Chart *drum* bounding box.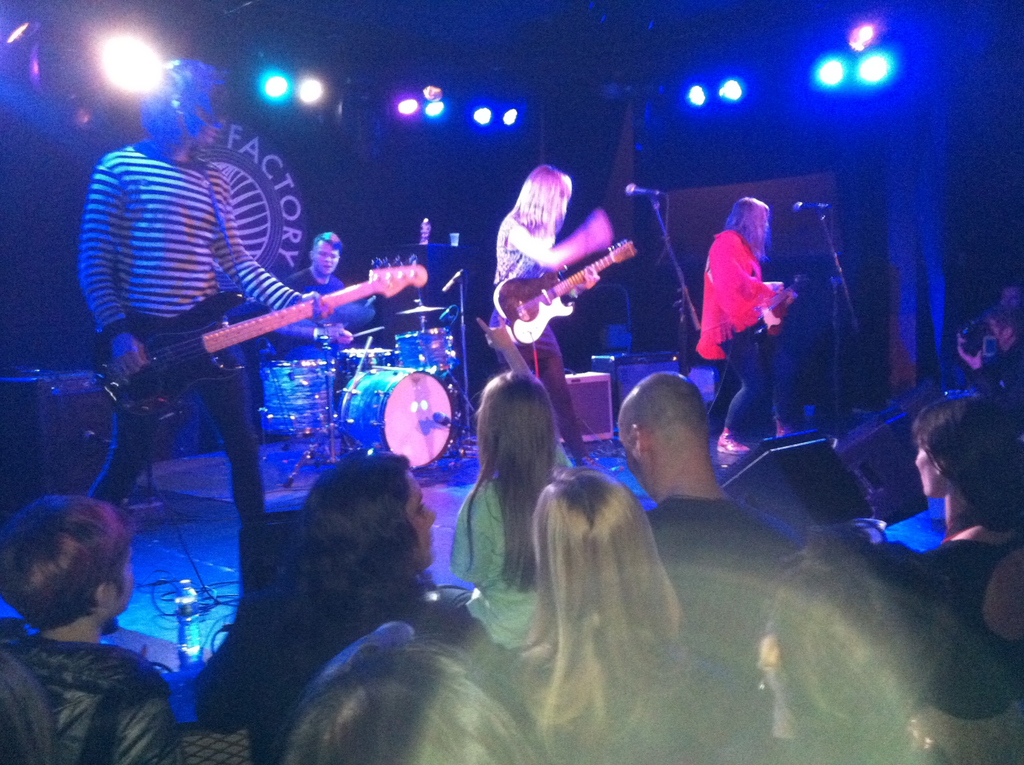
Charted: rect(261, 358, 335, 438).
